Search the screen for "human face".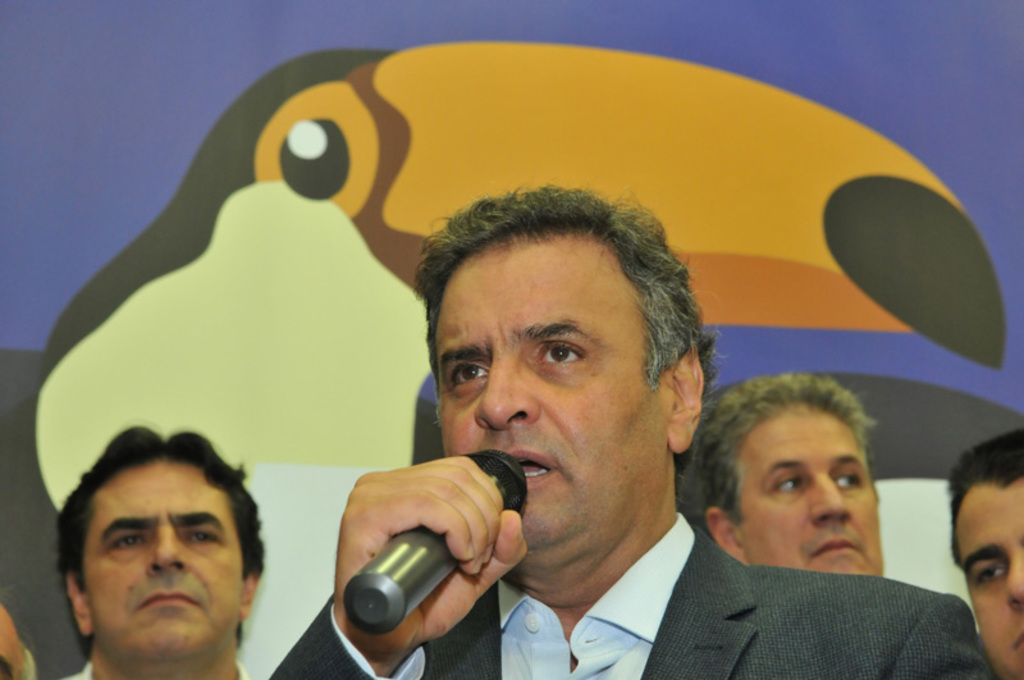
Found at detection(952, 479, 1023, 679).
